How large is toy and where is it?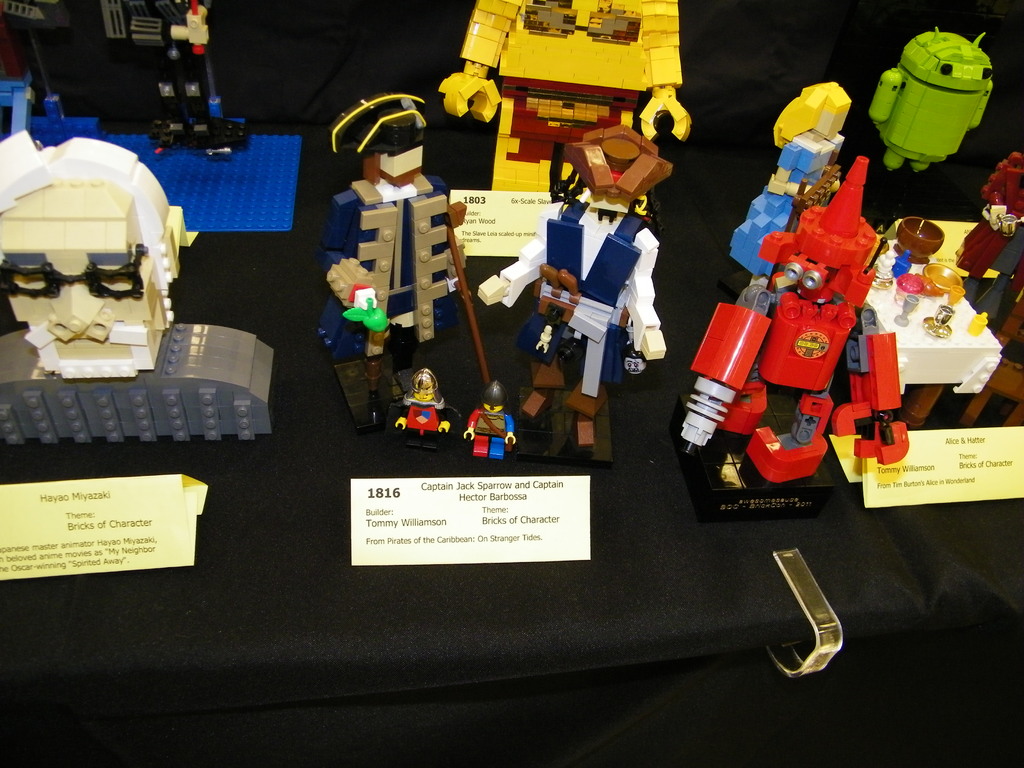
Bounding box: <bbox>728, 78, 851, 288</bbox>.
